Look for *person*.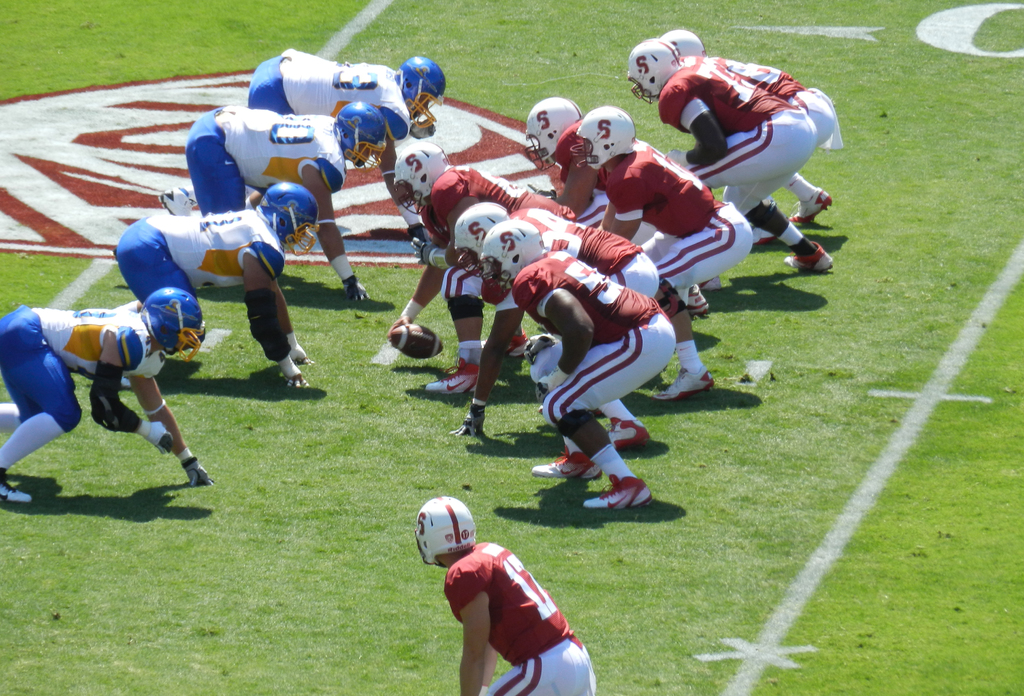
Found: [113,181,314,390].
